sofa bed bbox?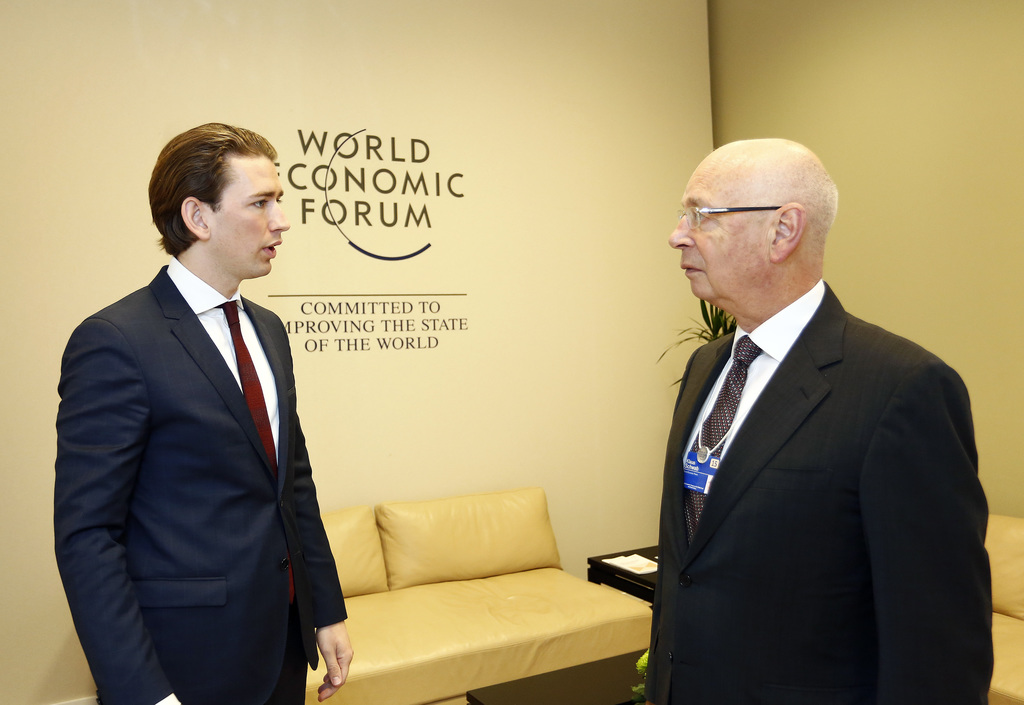
[986, 513, 1023, 704]
